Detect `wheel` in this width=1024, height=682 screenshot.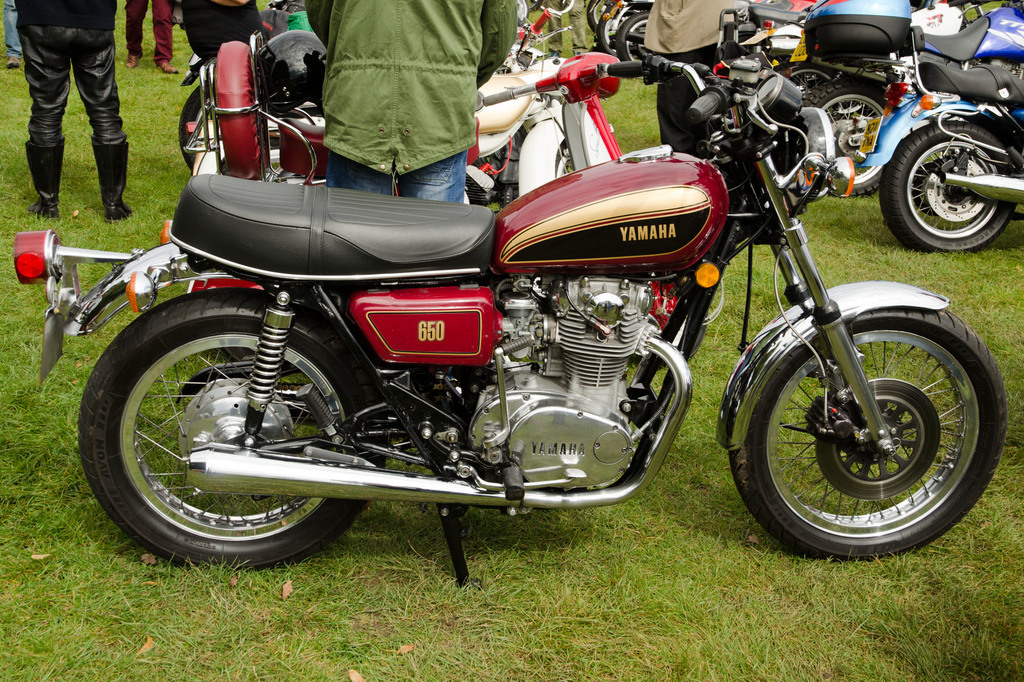
Detection: {"x1": 177, "y1": 77, "x2": 221, "y2": 171}.
